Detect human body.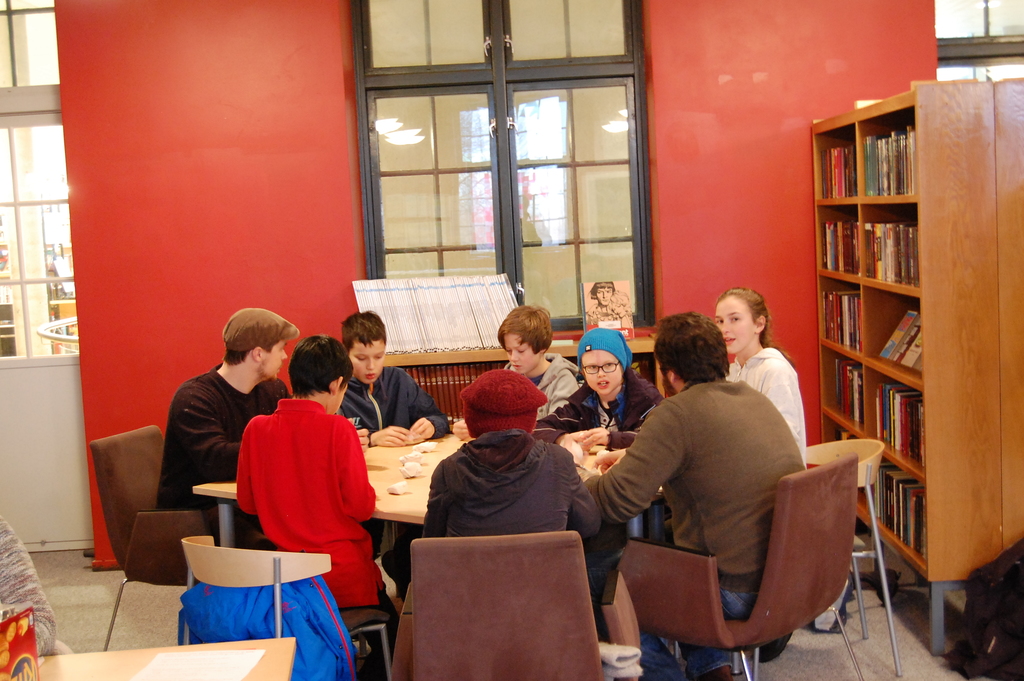
Detected at crop(155, 360, 294, 545).
